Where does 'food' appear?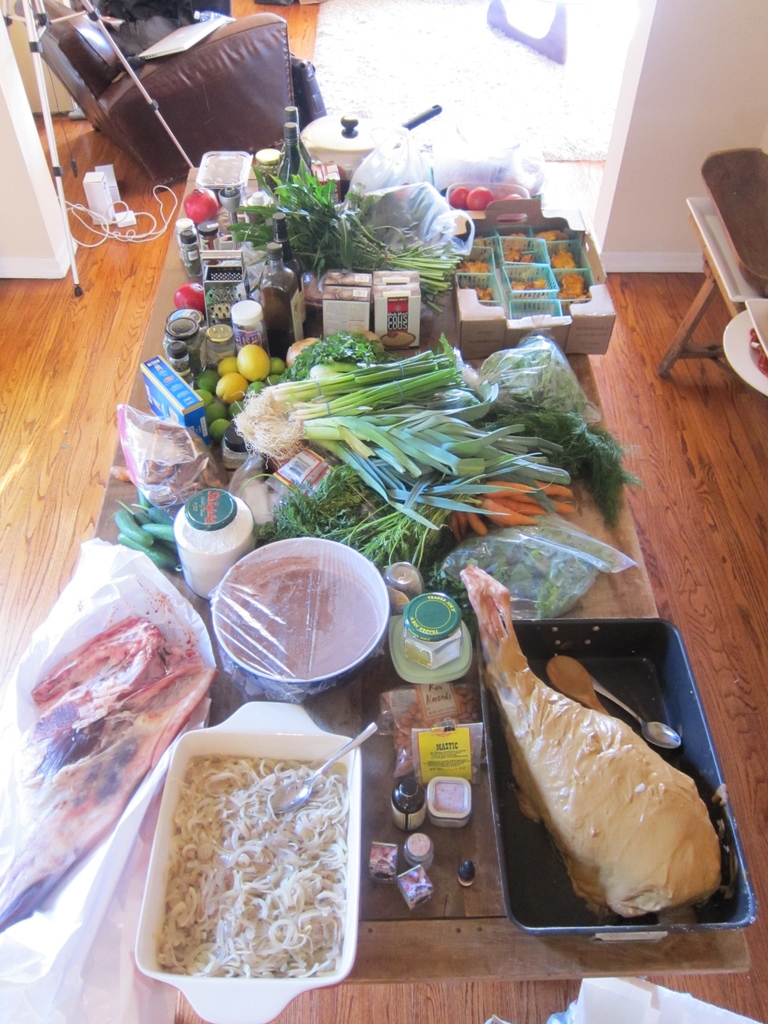
Appears at (x1=227, y1=550, x2=398, y2=682).
